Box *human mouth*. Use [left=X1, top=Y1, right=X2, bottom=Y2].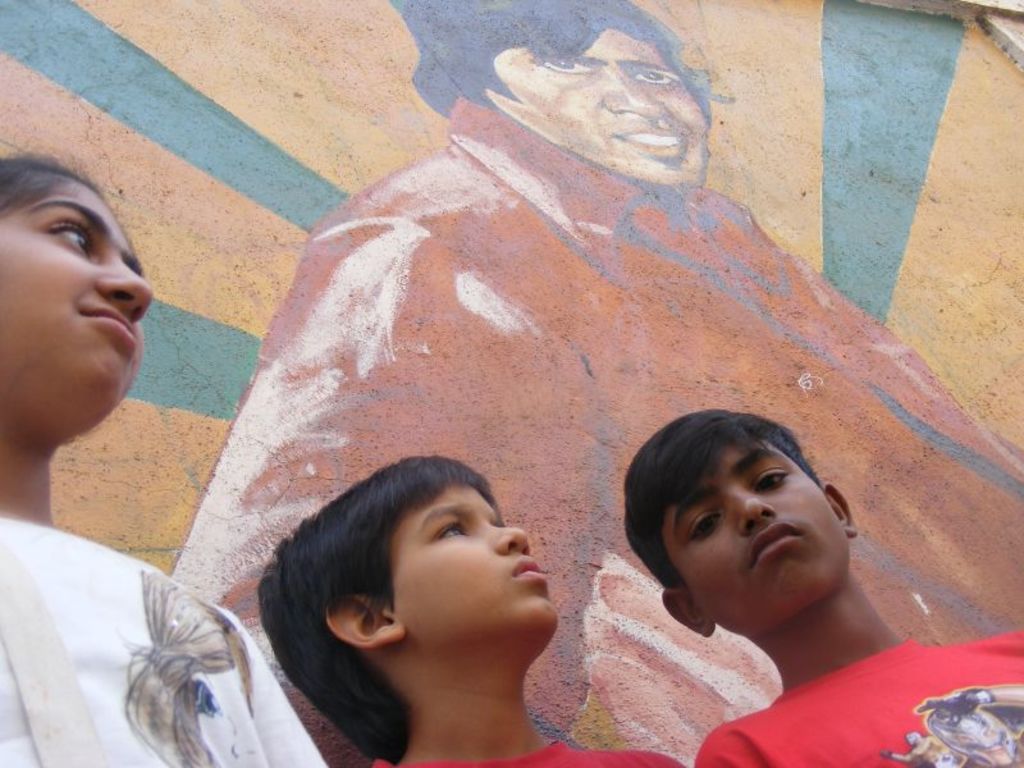
[left=82, top=308, right=136, bottom=352].
